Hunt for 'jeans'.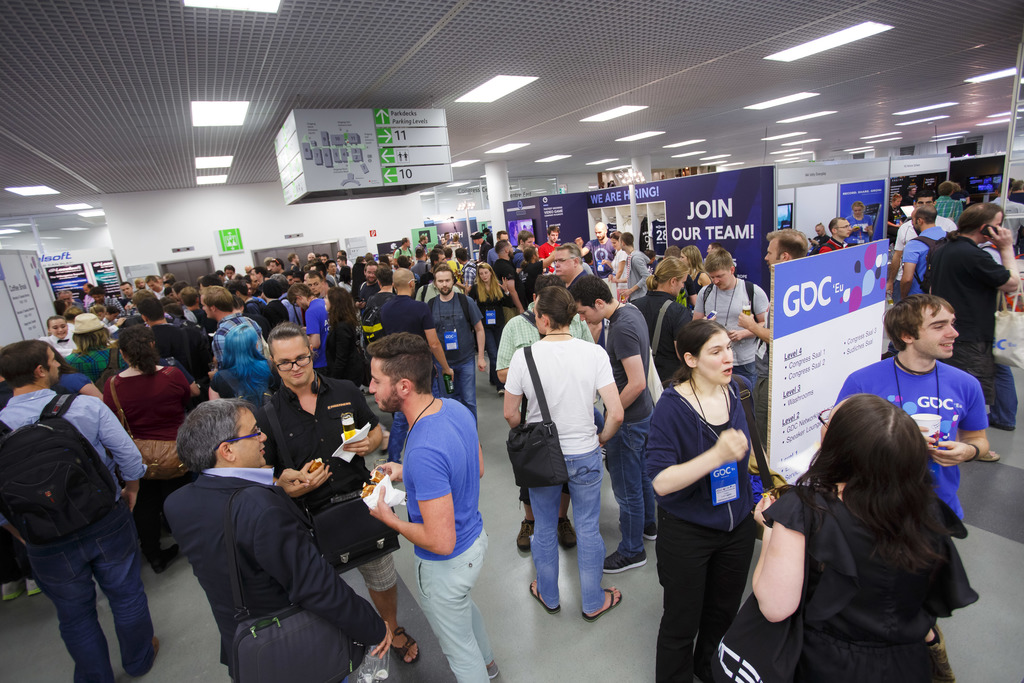
Hunted down at bbox(537, 443, 609, 618).
